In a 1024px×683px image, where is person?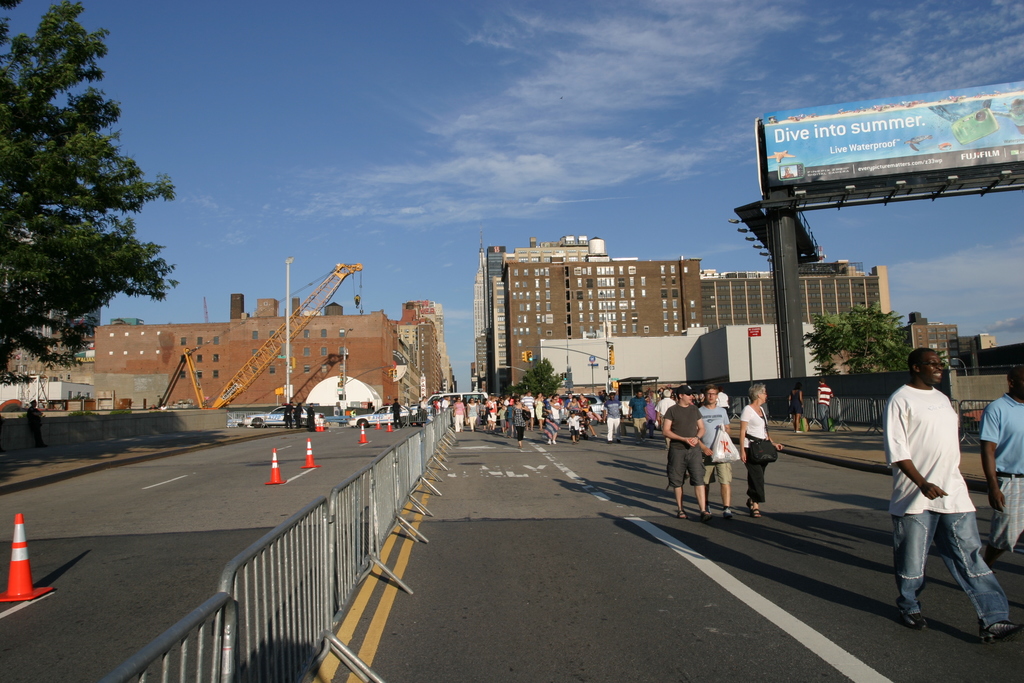
[523,389,533,429].
